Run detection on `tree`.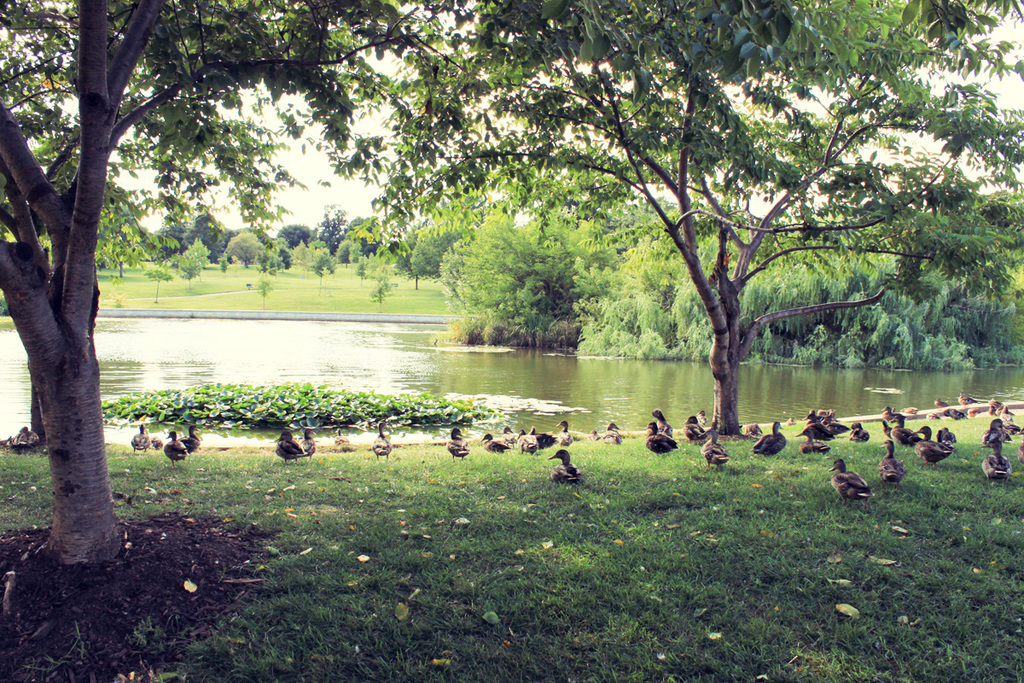
Result: <box>311,244,336,295</box>.
